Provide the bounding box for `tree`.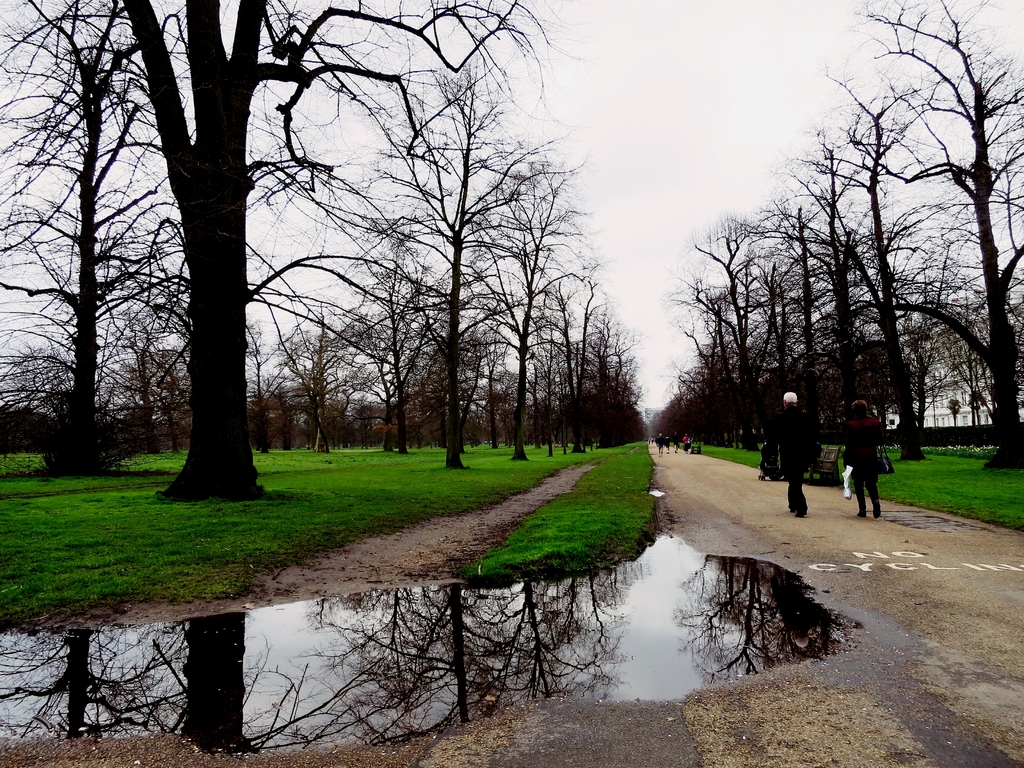
888,0,1023,467.
